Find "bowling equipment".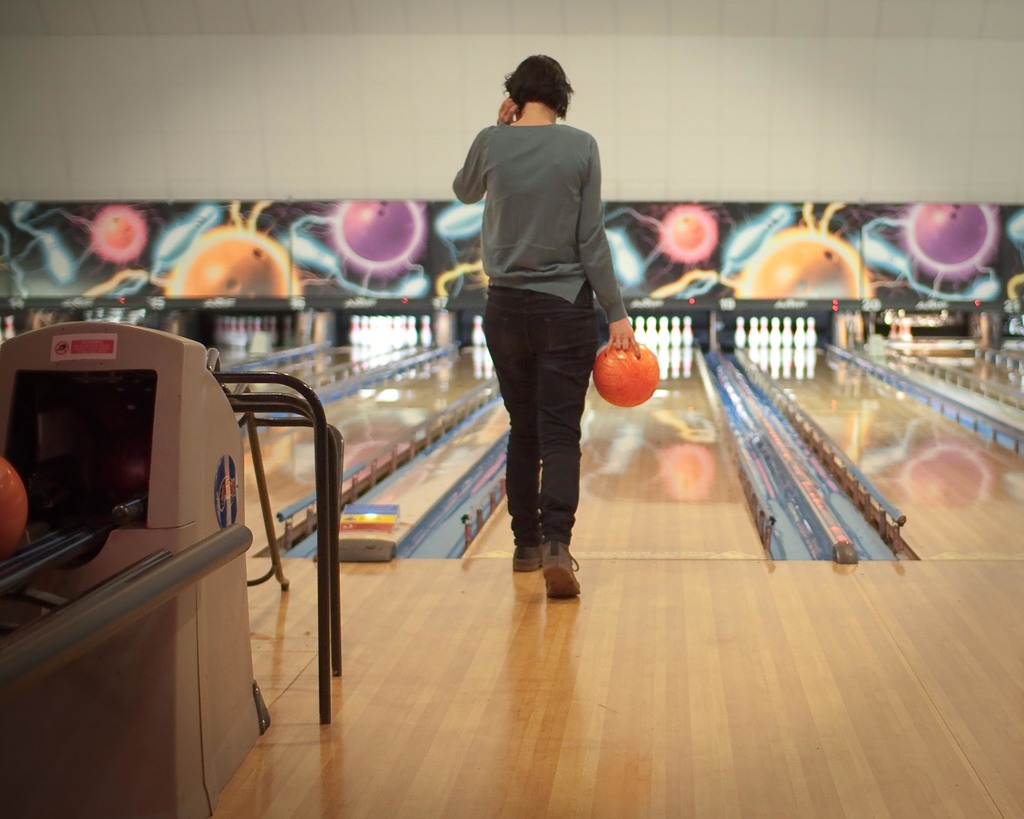
bbox=(424, 314, 433, 352).
